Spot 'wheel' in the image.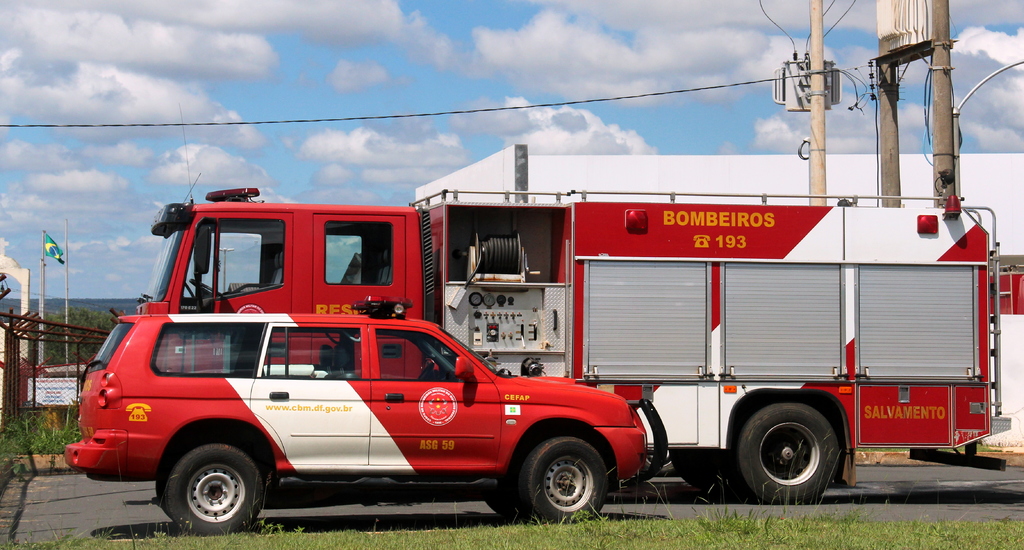
'wheel' found at box=[521, 436, 612, 516].
